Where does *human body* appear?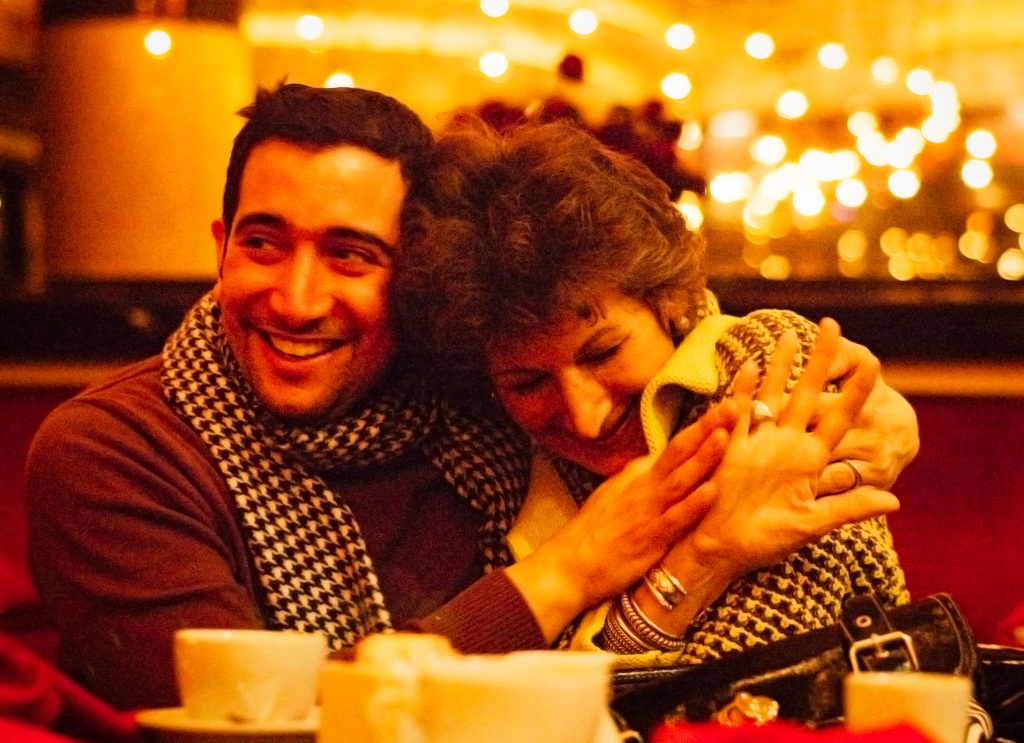
Appears at crop(42, 113, 548, 668).
